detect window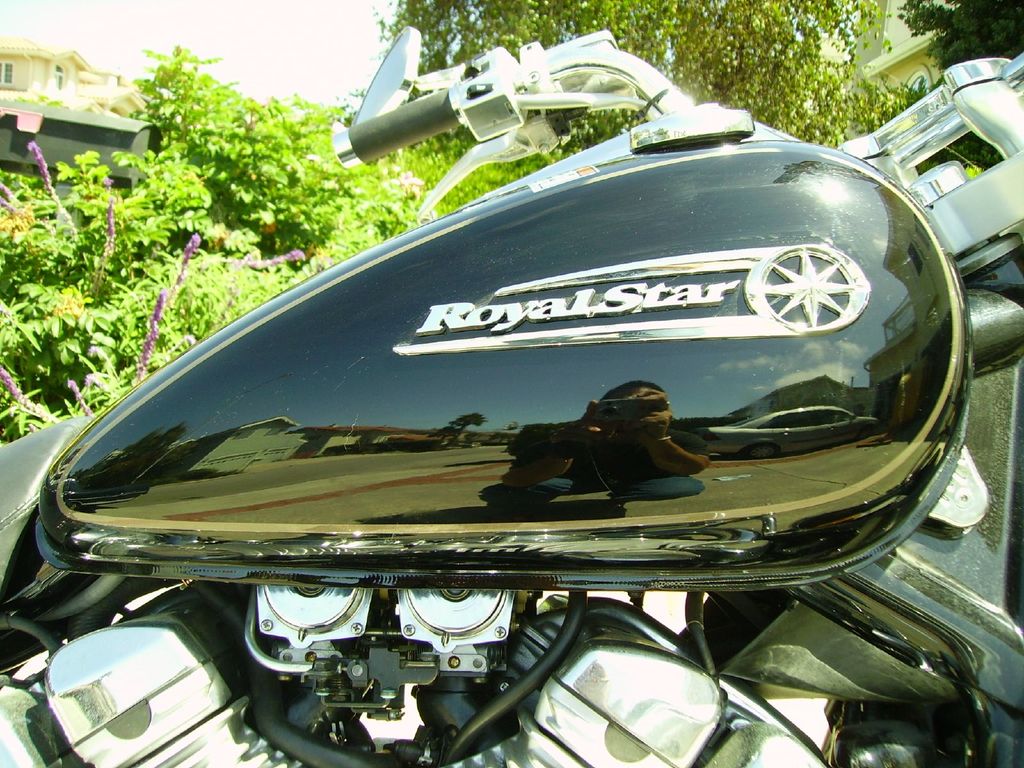
(x1=56, y1=63, x2=60, y2=88)
